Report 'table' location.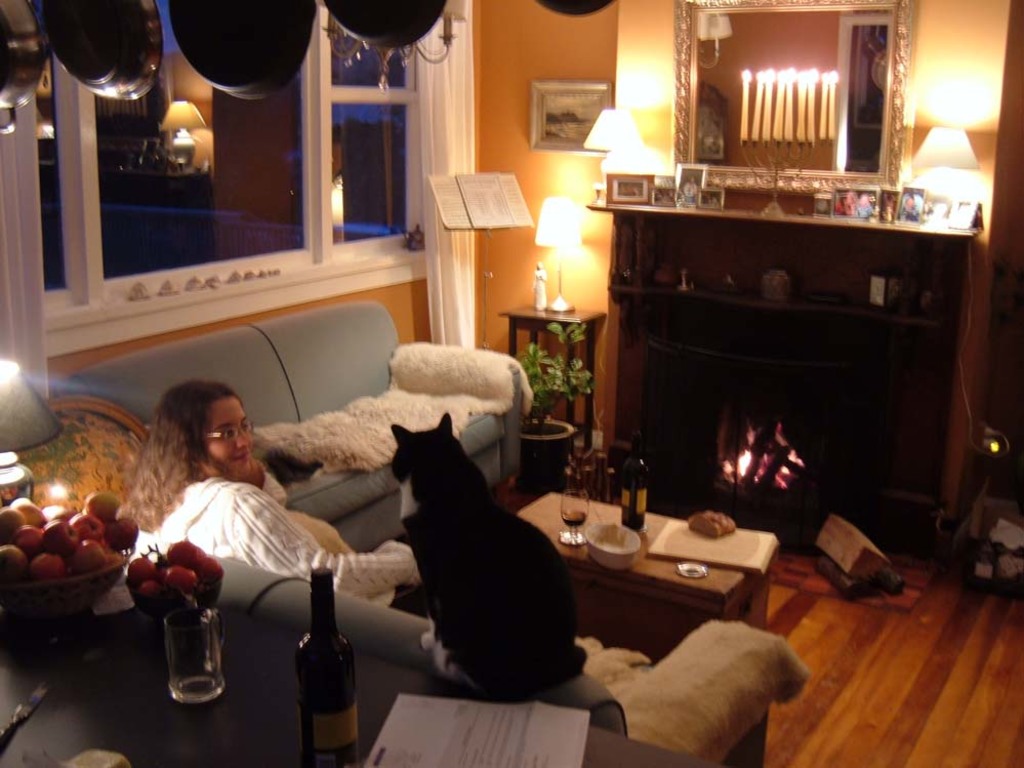
Report: box=[586, 189, 981, 559].
